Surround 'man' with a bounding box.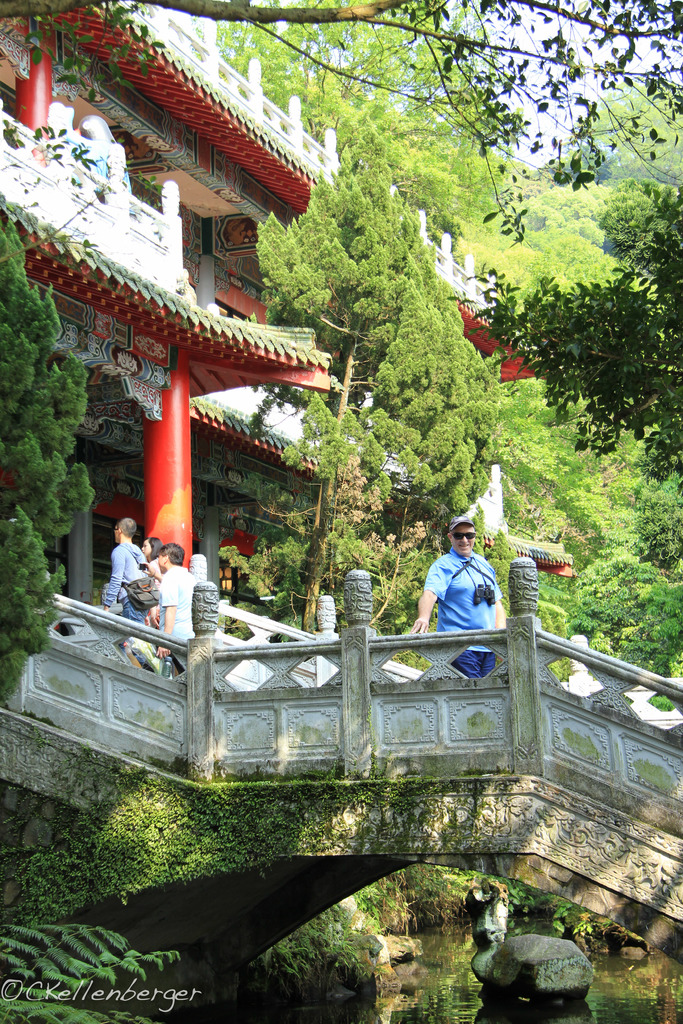
bbox=[97, 514, 156, 673].
